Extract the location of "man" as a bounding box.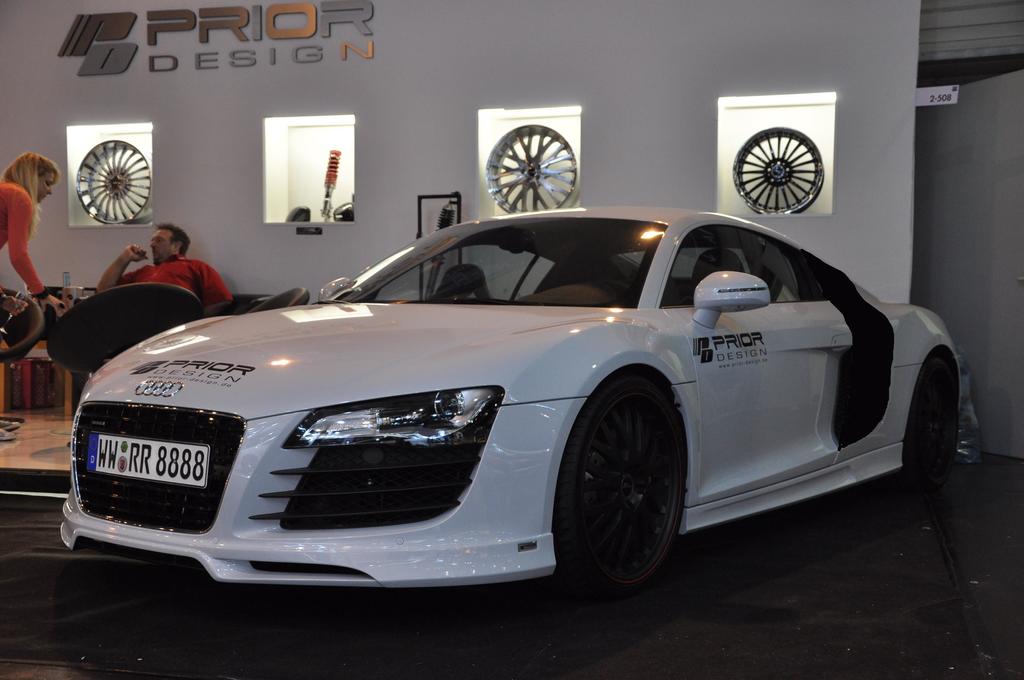
crop(99, 222, 261, 323).
